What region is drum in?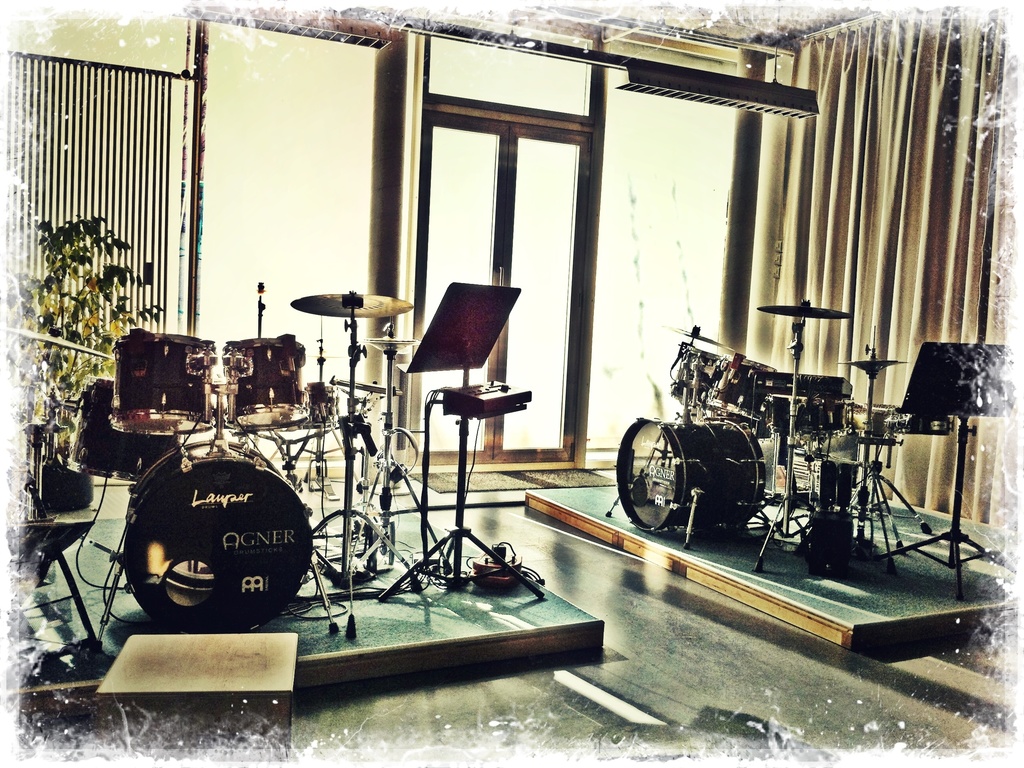
left=275, top=379, right=340, bottom=430.
